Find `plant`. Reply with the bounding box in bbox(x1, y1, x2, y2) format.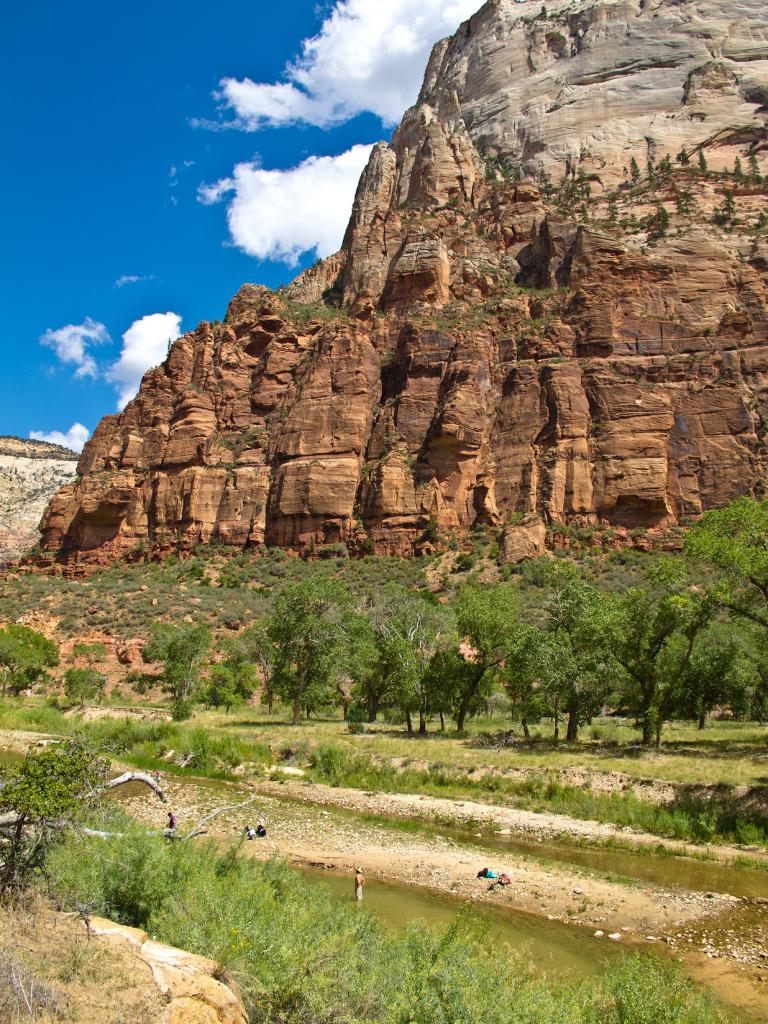
bbox(636, 378, 660, 390).
